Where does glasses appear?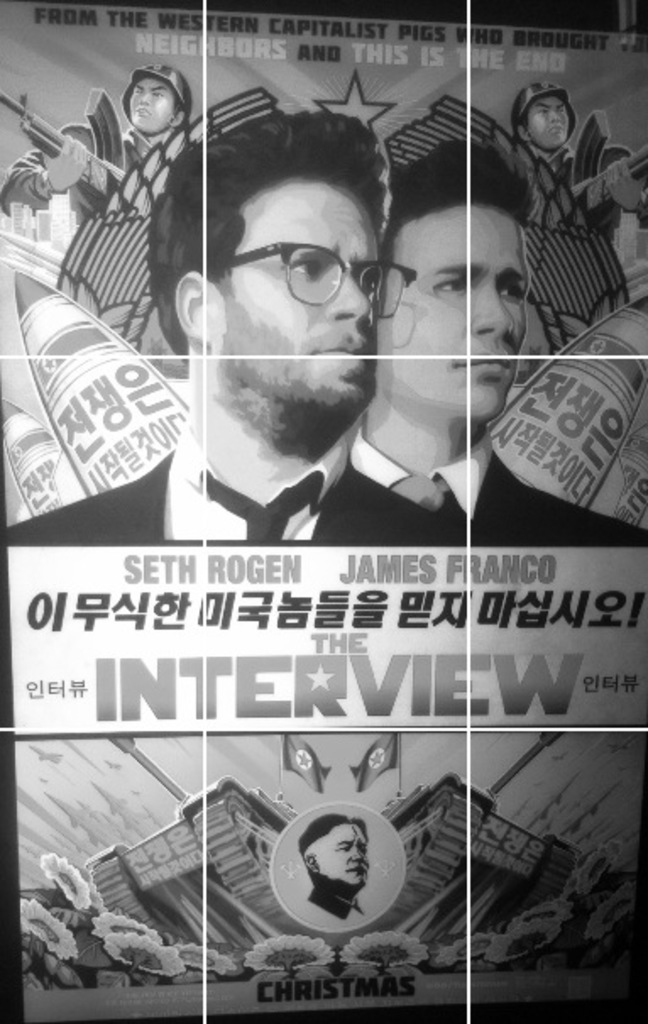
Appears at rect(206, 234, 423, 327).
